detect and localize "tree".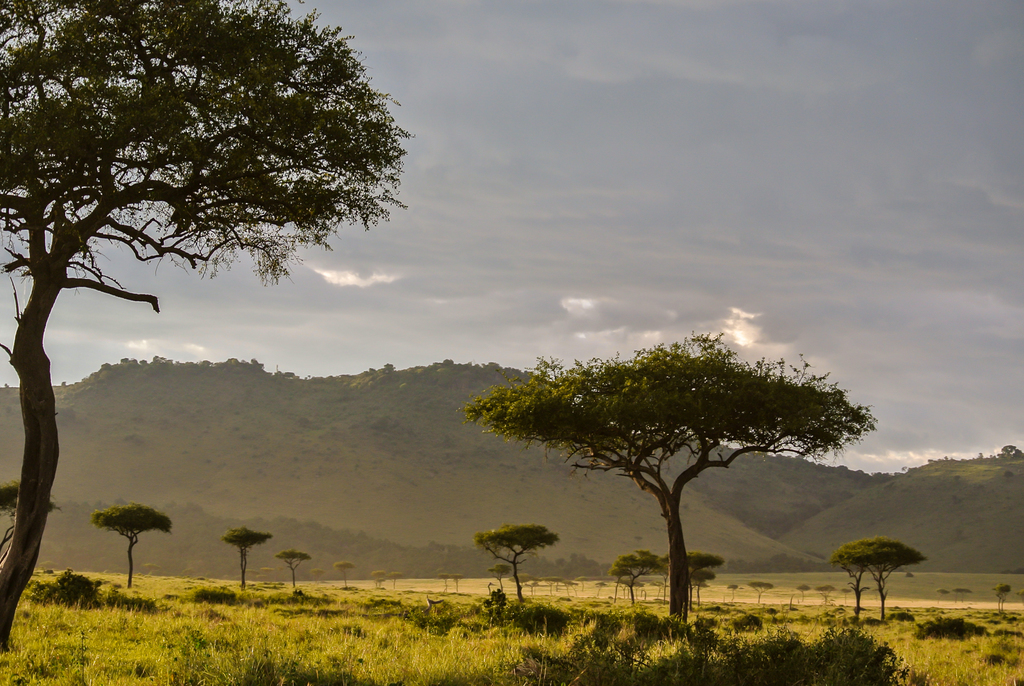
Localized at bbox=[475, 521, 555, 604].
